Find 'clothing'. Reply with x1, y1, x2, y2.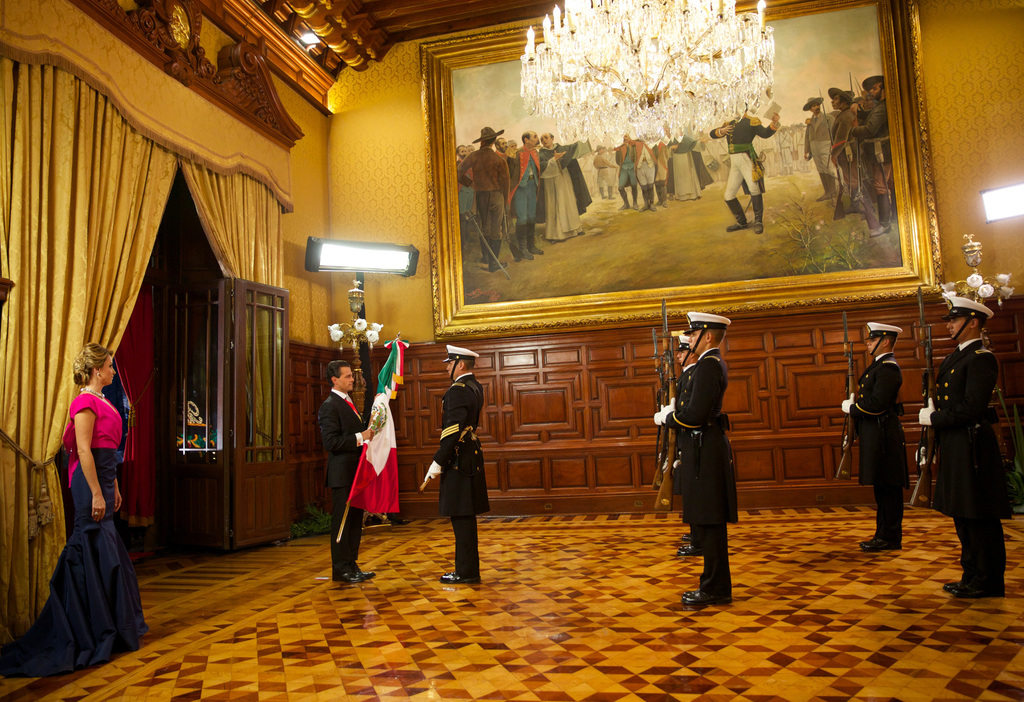
851, 363, 904, 555.
